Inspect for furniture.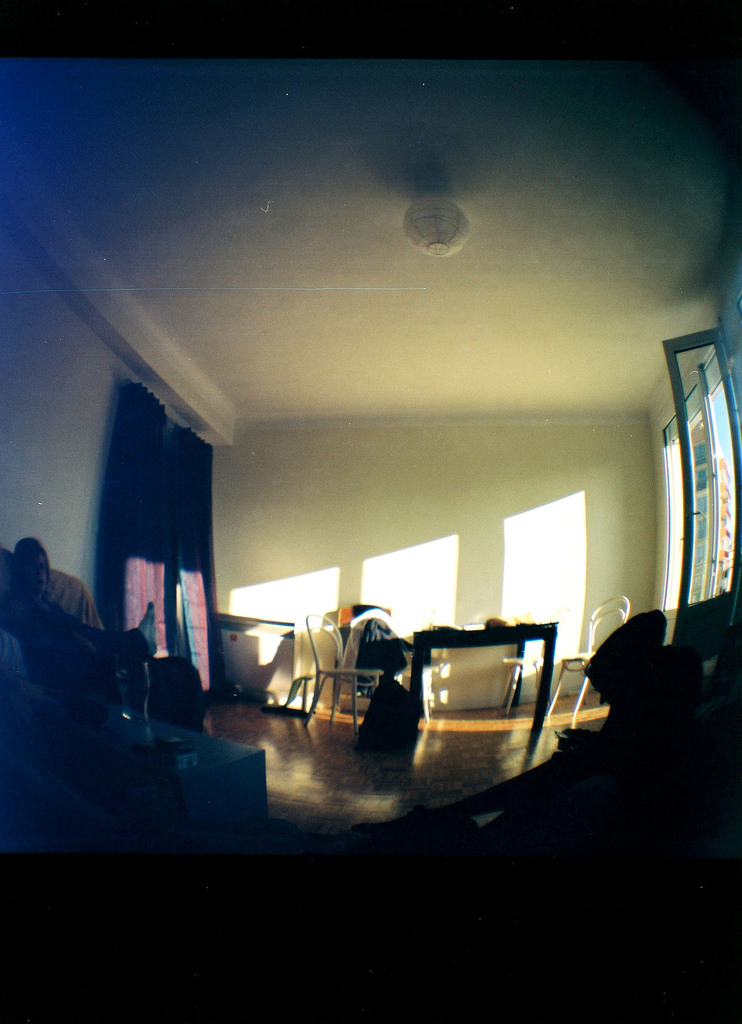
Inspection: {"left": 538, "top": 591, "right": 634, "bottom": 729}.
